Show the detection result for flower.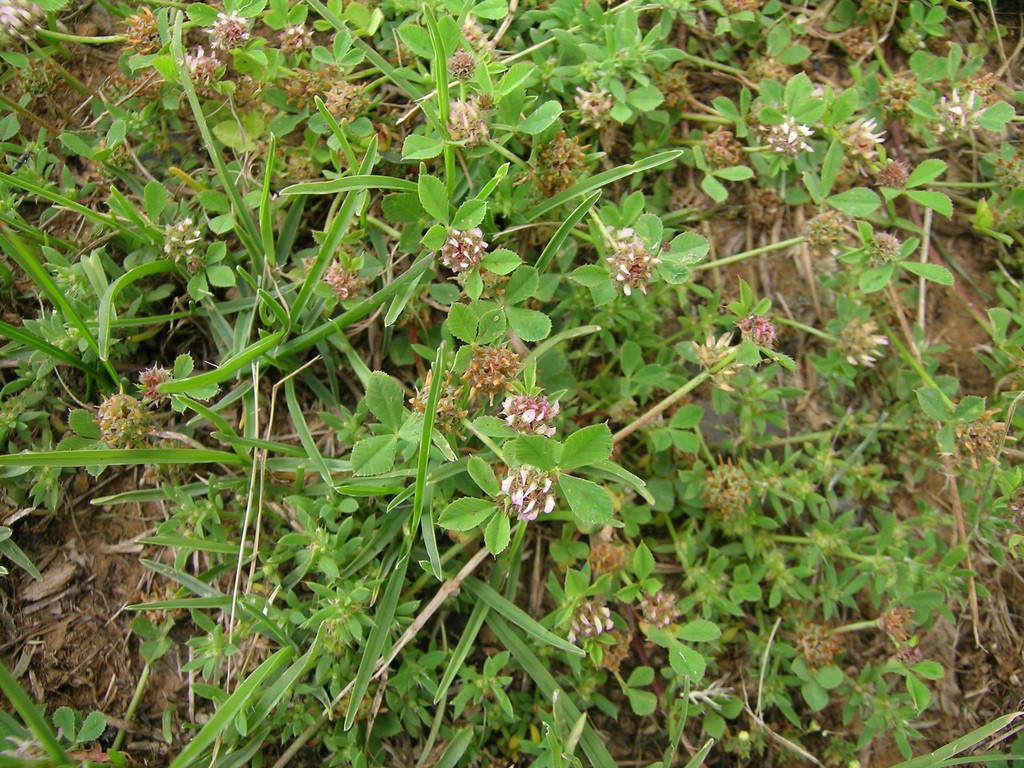
<box>838,115,890,175</box>.
